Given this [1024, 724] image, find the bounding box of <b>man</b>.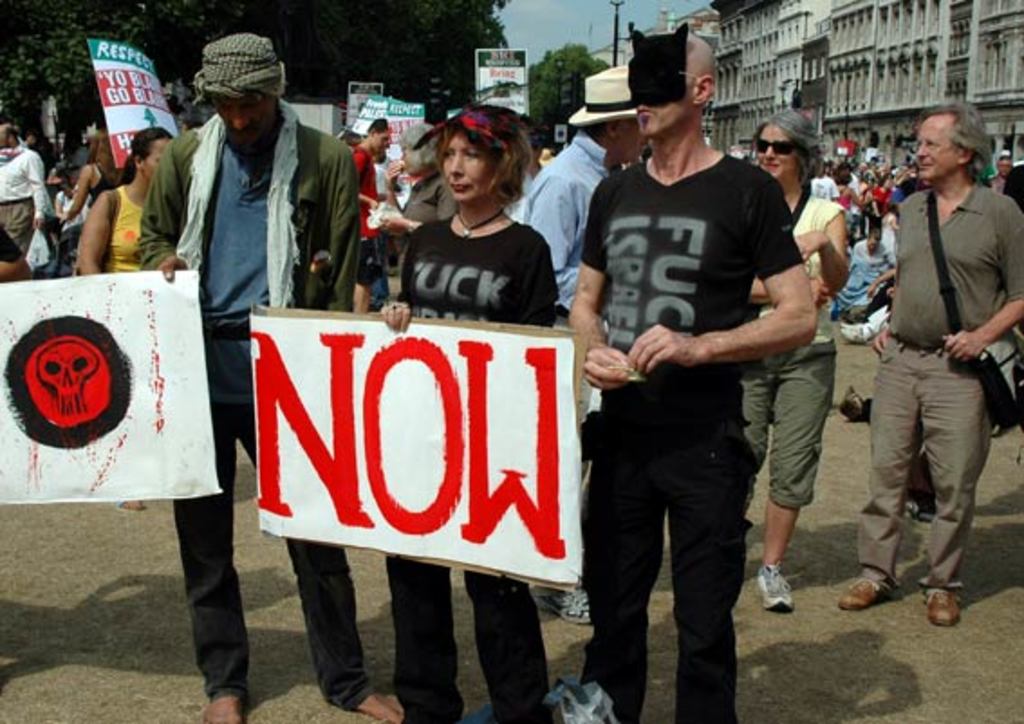
region(345, 110, 394, 323).
